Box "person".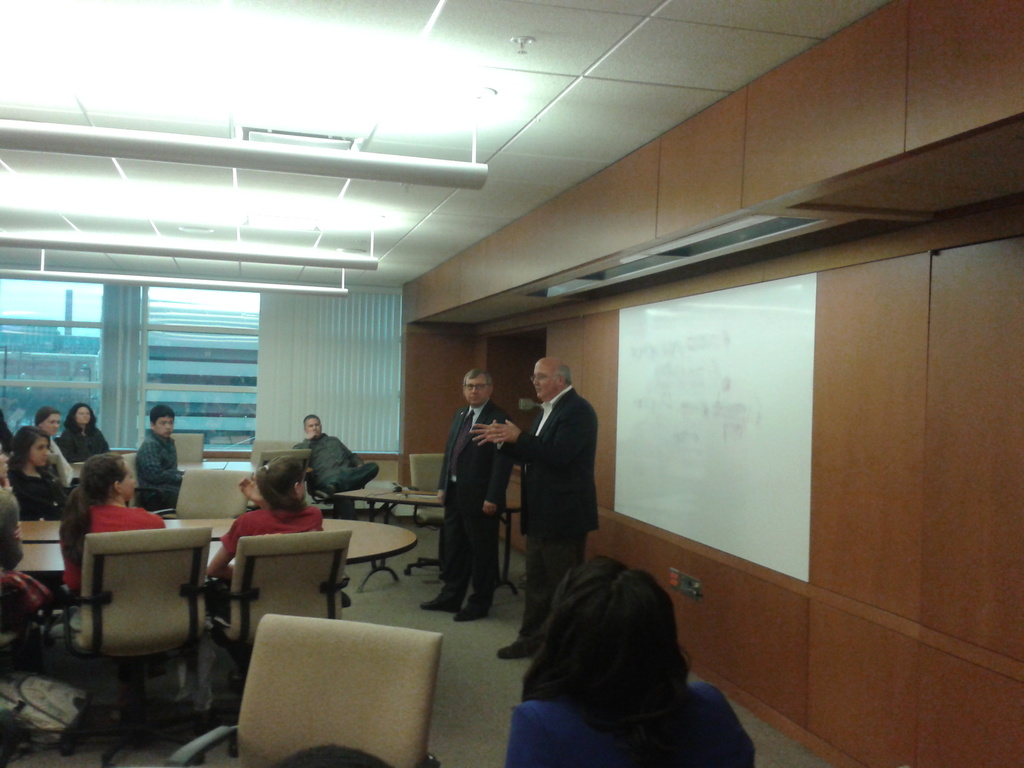
<bbox>204, 452, 323, 695</bbox>.
